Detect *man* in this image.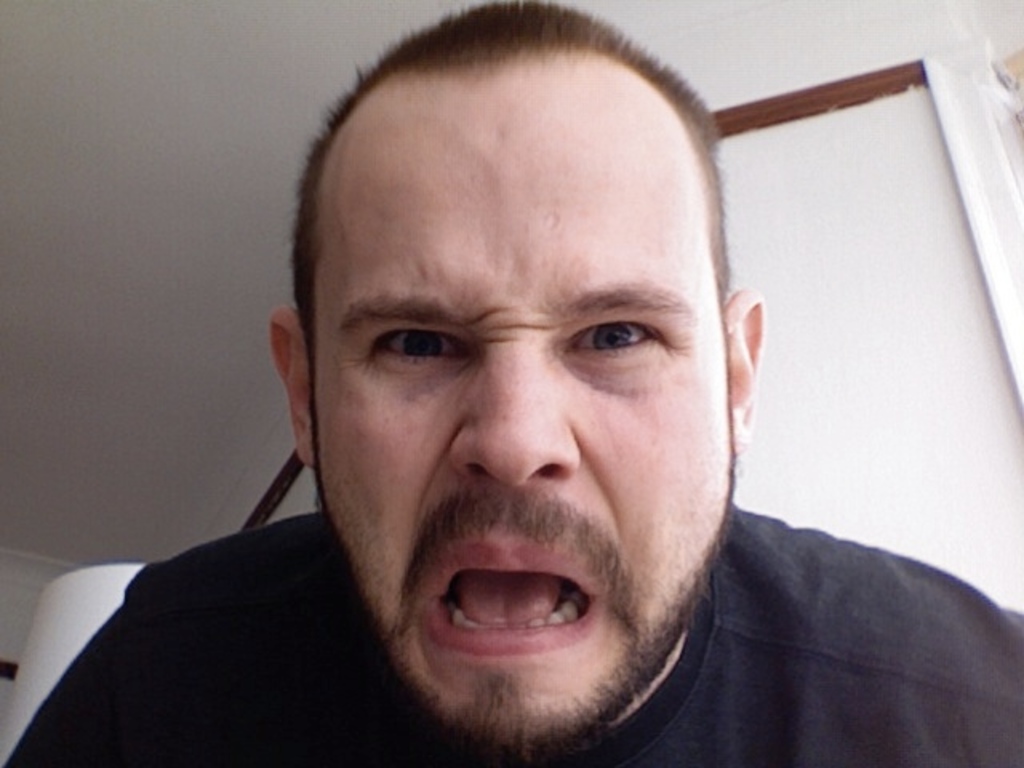
Detection: detection(59, 48, 987, 757).
